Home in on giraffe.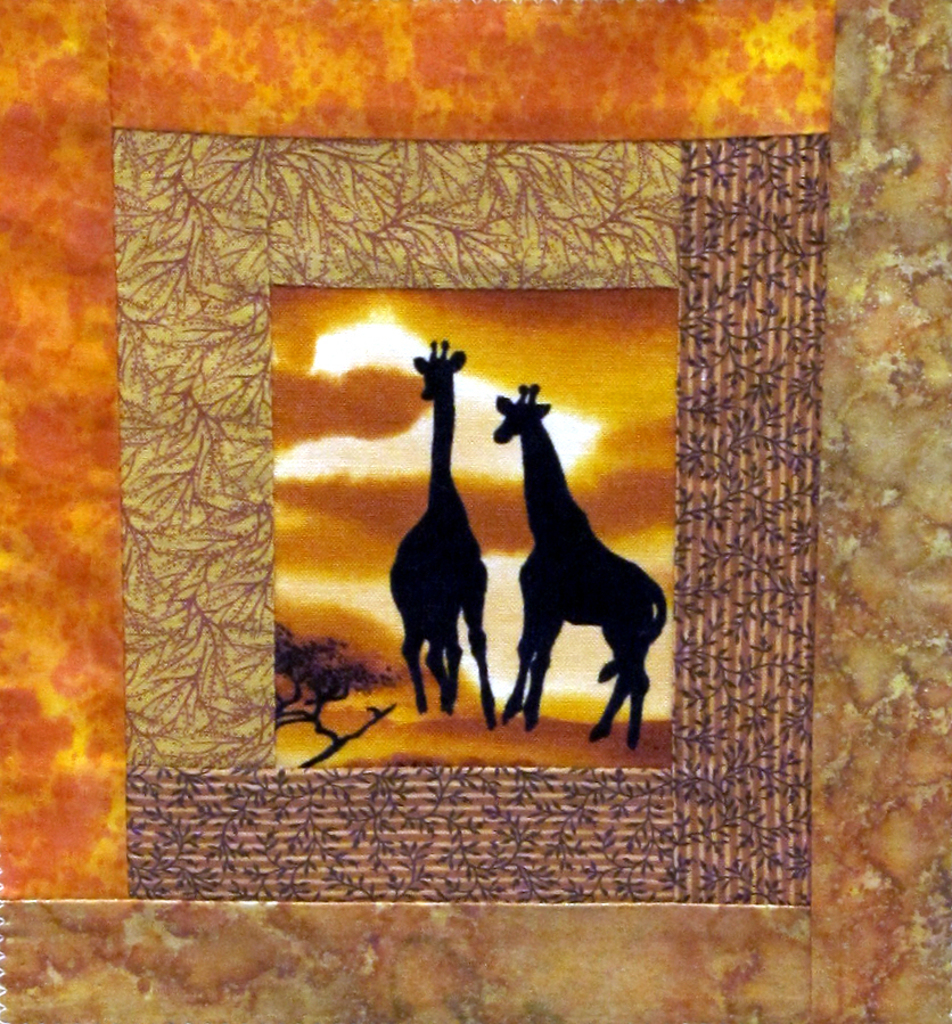
Homed in at 485/384/670/751.
